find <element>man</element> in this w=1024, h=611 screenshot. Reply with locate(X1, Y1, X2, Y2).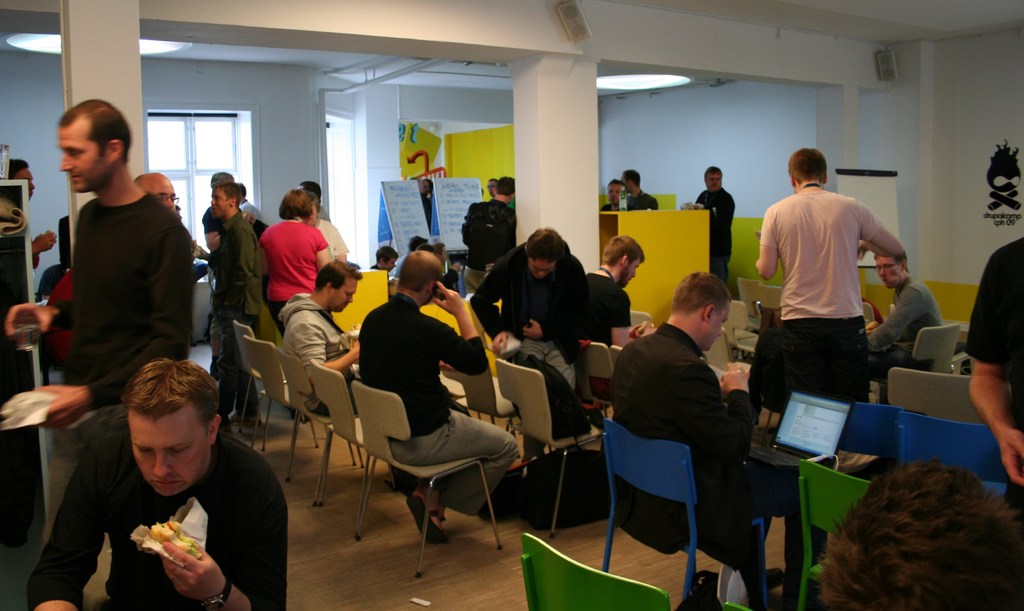
locate(0, 92, 204, 606).
